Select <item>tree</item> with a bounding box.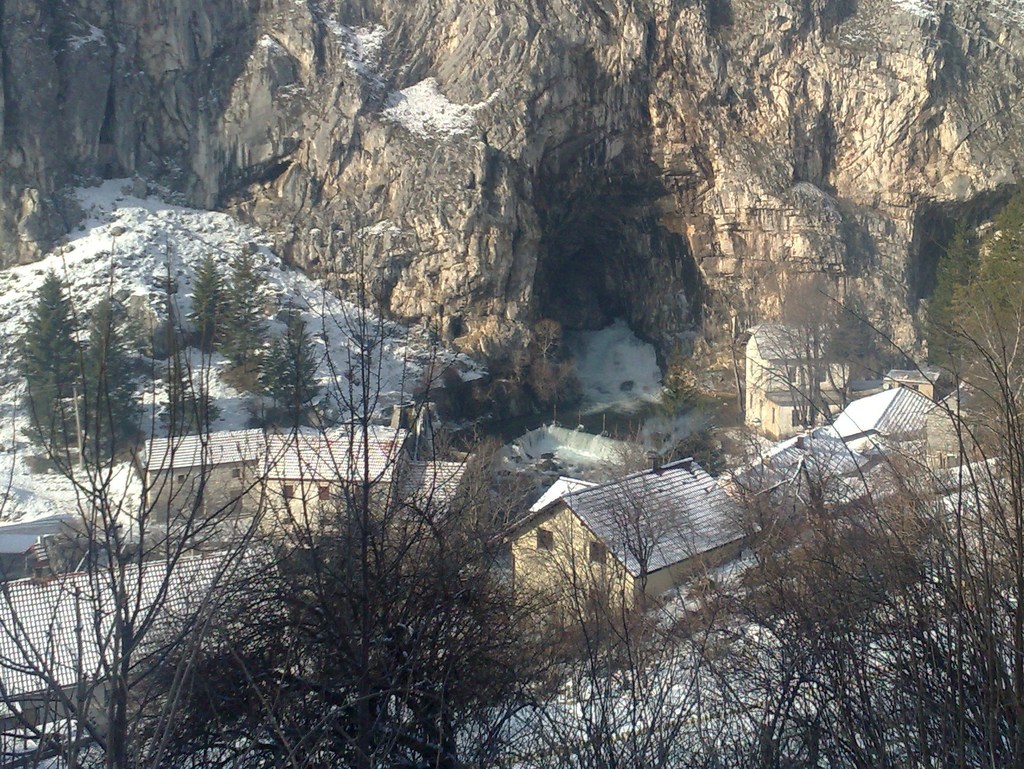
left=258, top=317, right=317, bottom=418.
